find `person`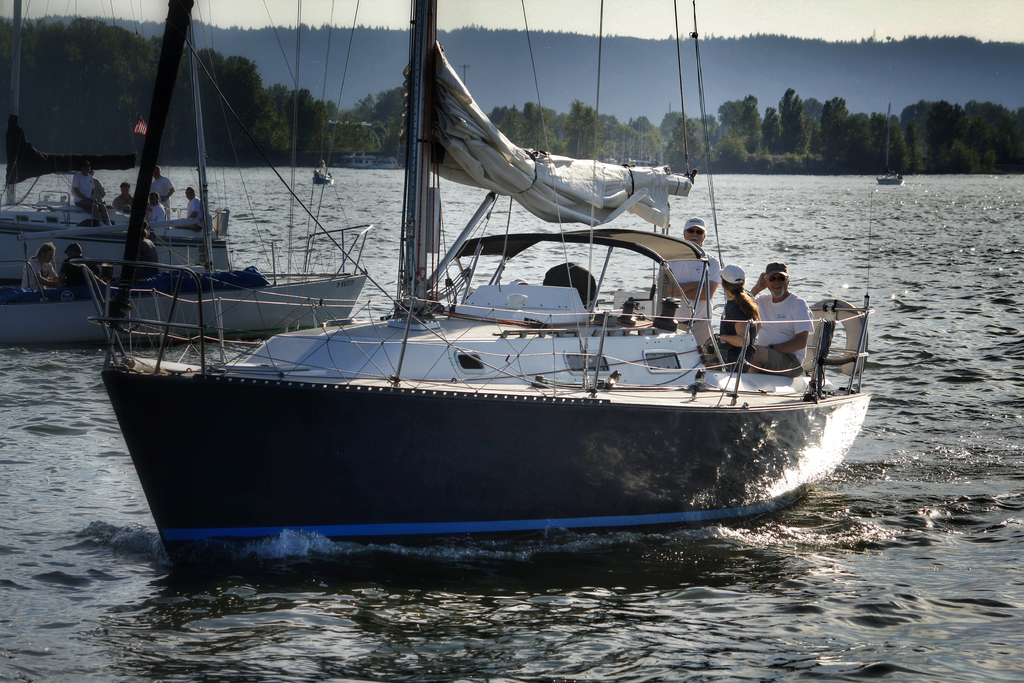
box(131, 224, 163, 283)
